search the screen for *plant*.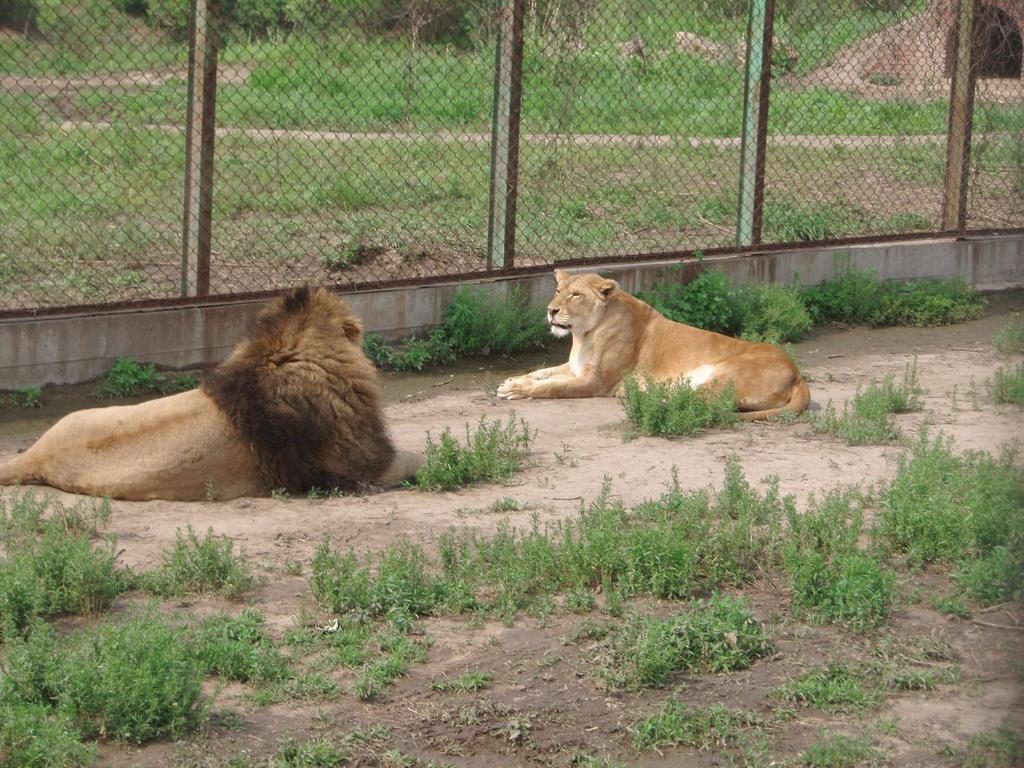
Found at [x1=710, y1=704, x2=778, y2=767].
